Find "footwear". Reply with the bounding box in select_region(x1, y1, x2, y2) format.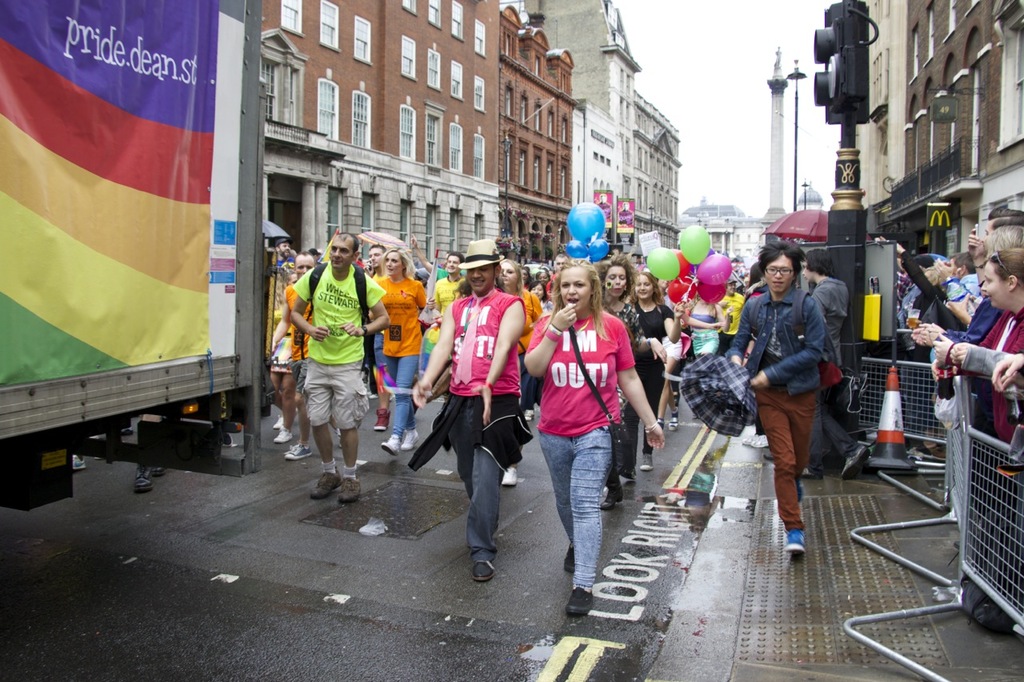
select_region(638, 449, 662, 473).
